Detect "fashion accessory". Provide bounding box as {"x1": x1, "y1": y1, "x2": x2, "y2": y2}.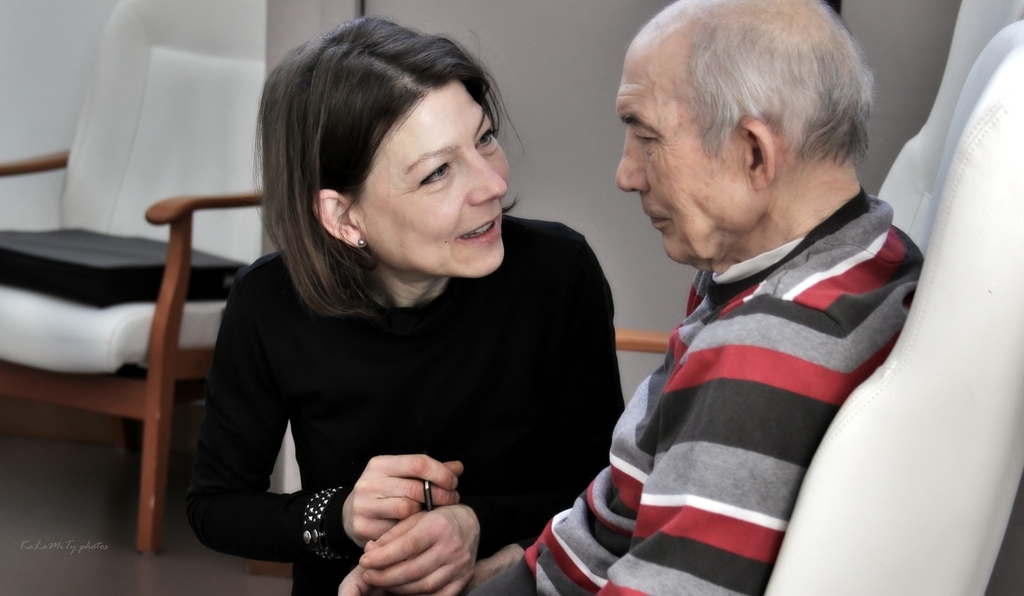
{"x1": 419, "y1": 480, "x2": 438, "y2": 516}.
